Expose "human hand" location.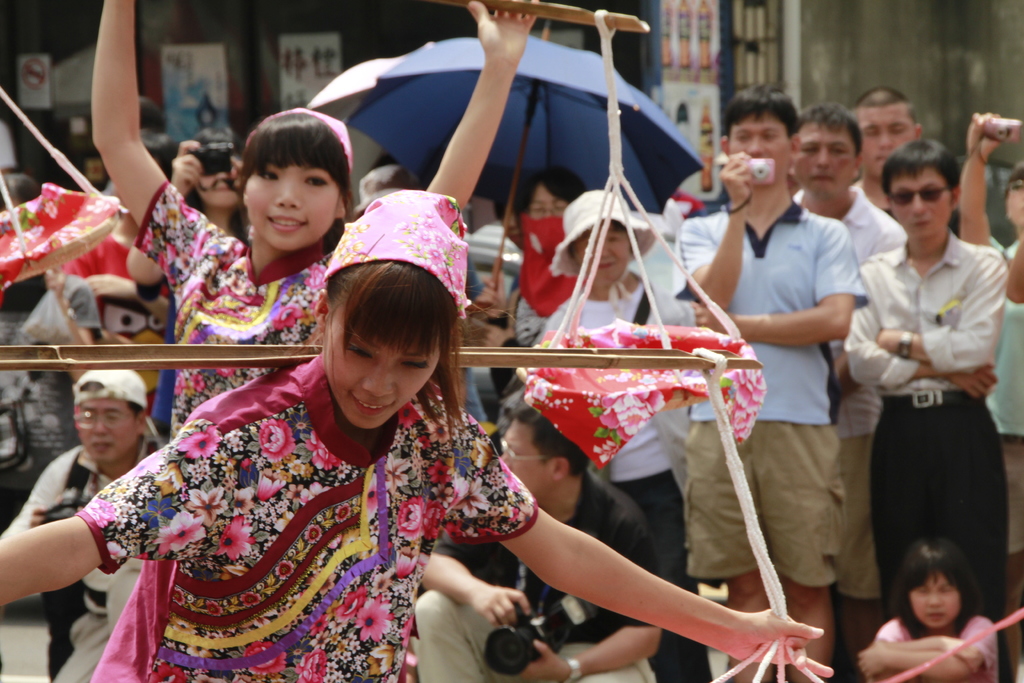
Exposed at [left=730, top=607, right=833, bottom=678].
